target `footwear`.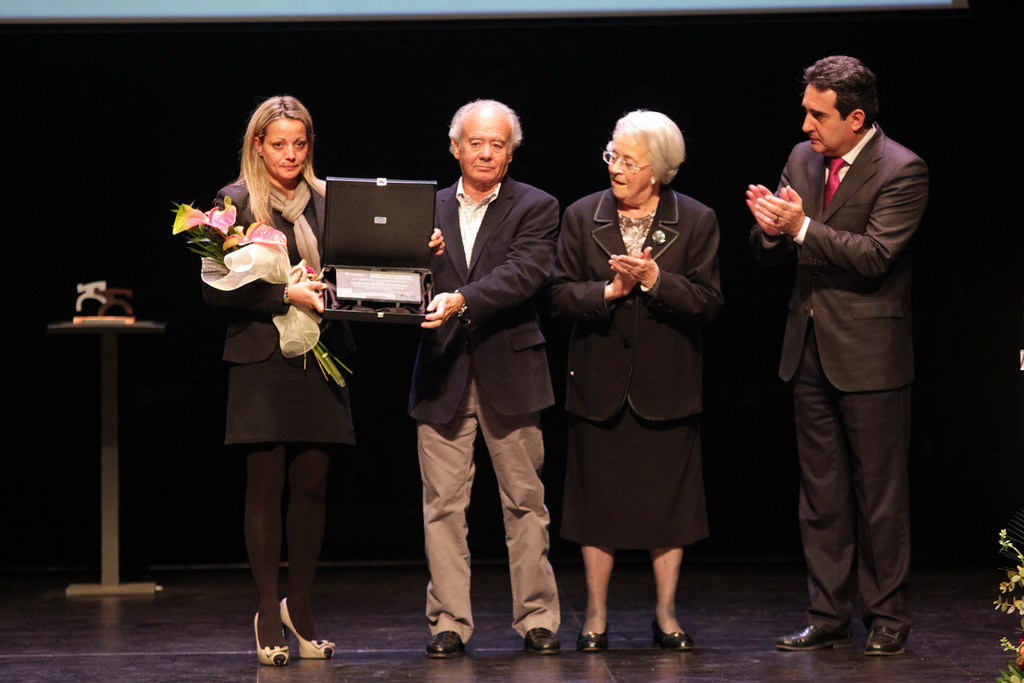
Target region: {"left": 651, "top": 617, "right": 698, "bottom": 651}.
